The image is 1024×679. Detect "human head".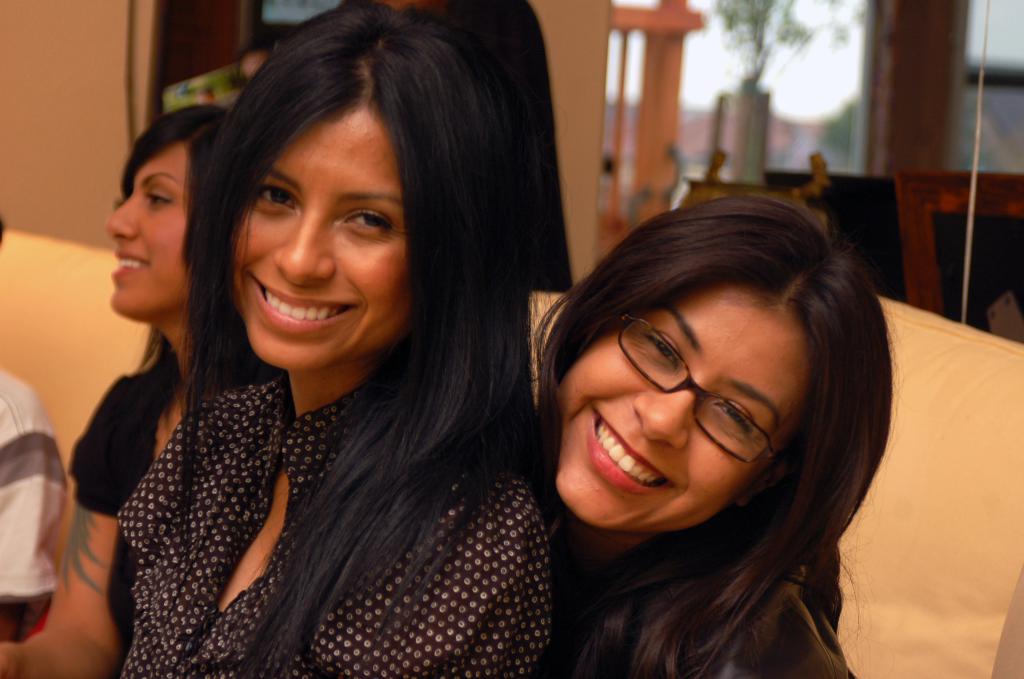
Detection: {"x1": 216, "y1": 1, "x2": 440, "y2": 370}.
